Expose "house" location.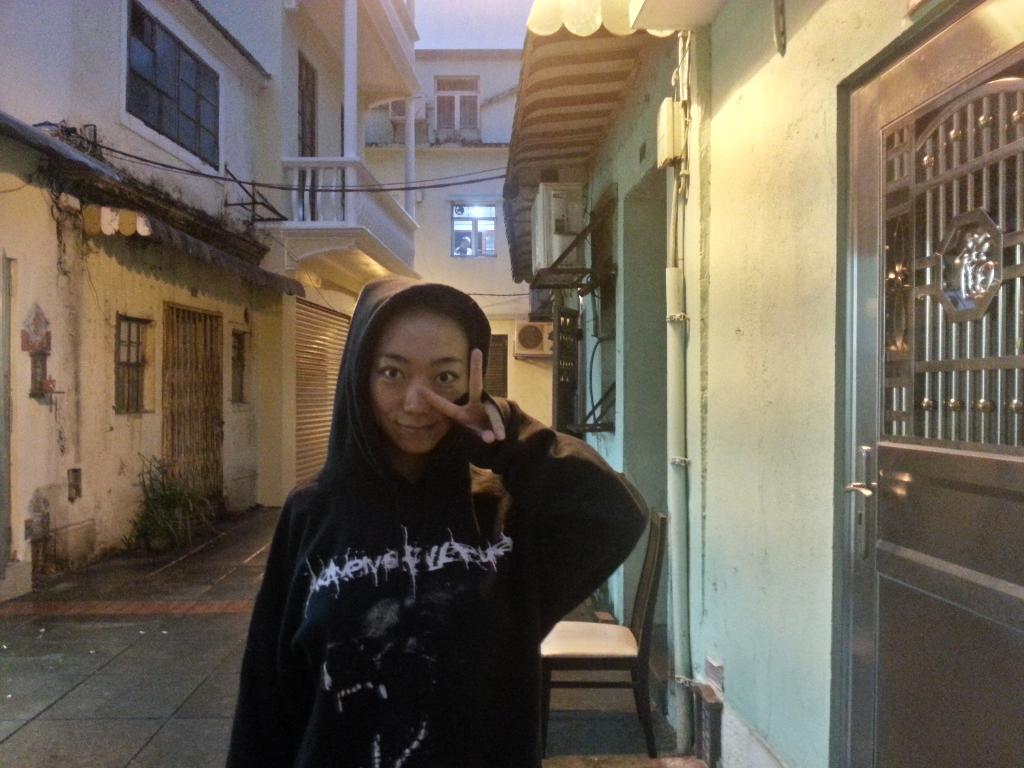
Exposed at 362, 45, 556, 429.
